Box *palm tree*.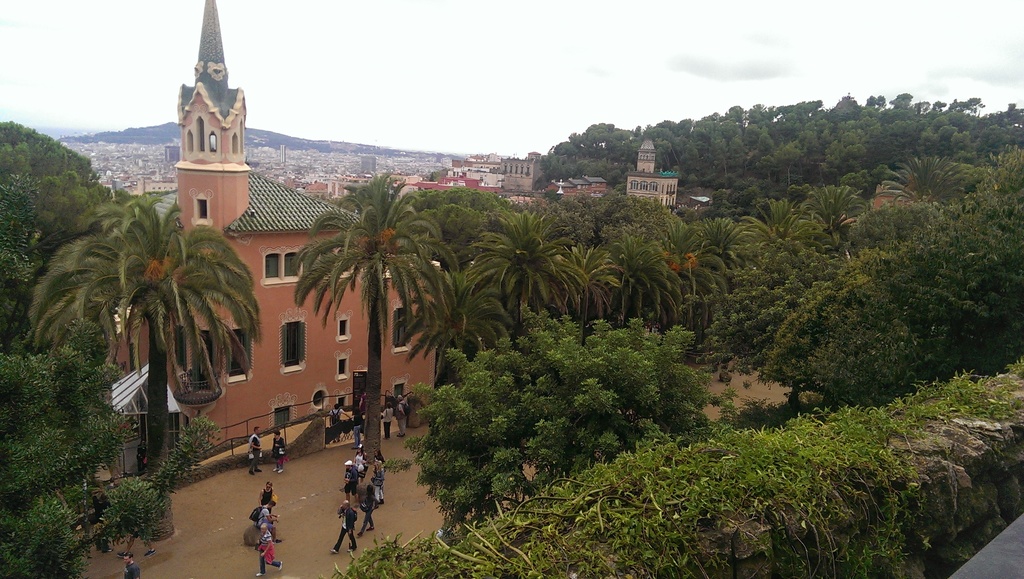
Rect(869, 162, 940, 256).
